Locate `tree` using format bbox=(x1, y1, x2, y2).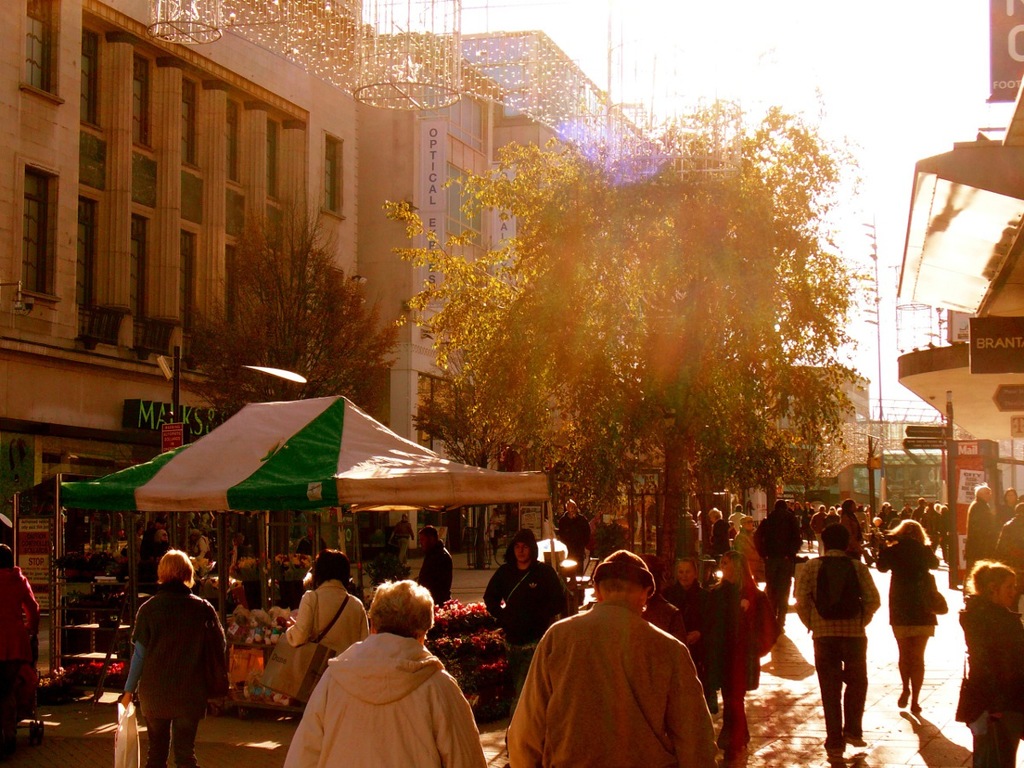
bbox=(277, 30, 902, 576).
